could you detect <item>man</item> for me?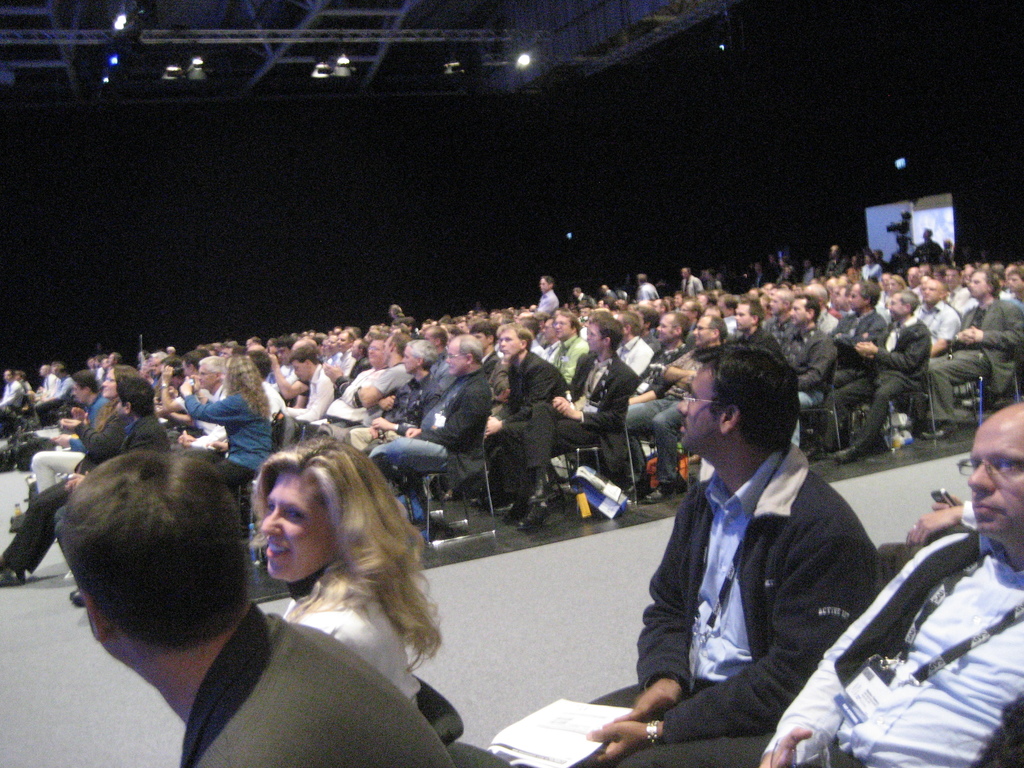
Detection result: BBox(324, 351, 368, 398).
